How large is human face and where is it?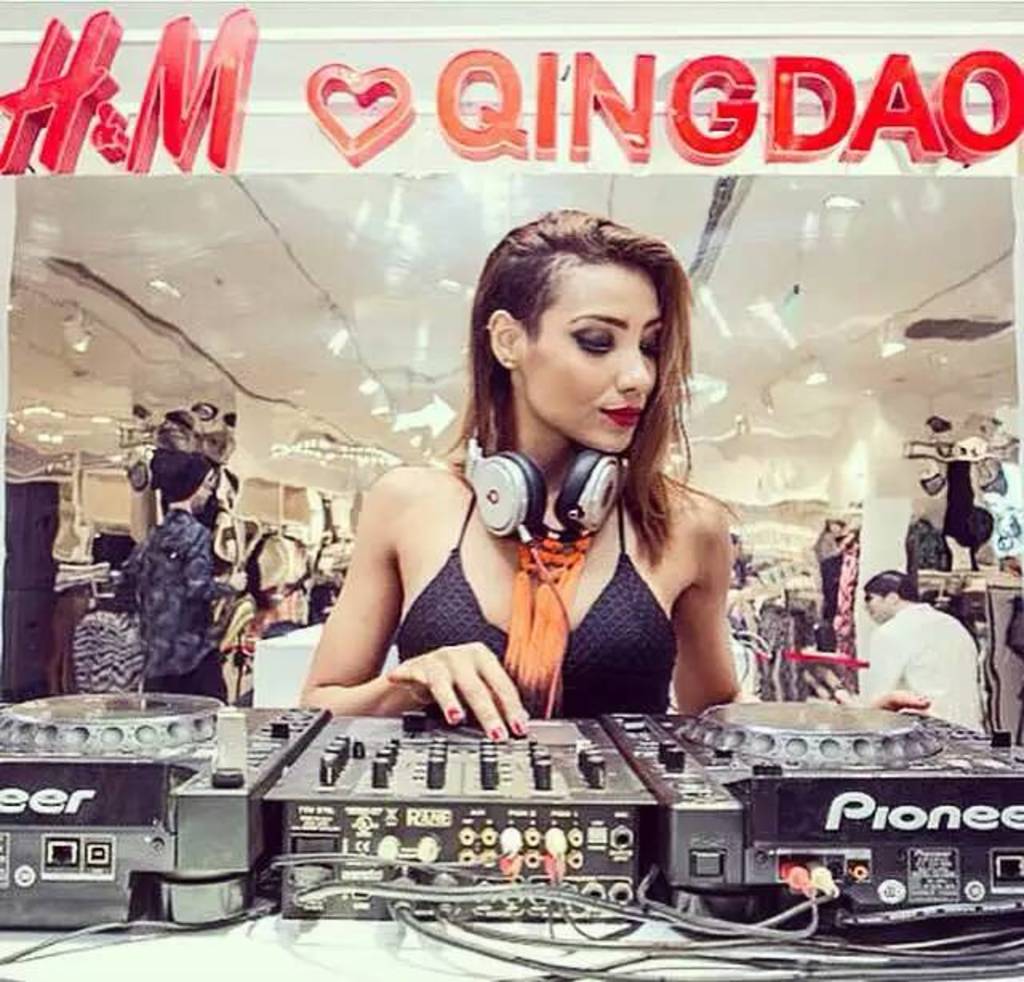
Bounding box: detection(517, 270, 669, 451).
